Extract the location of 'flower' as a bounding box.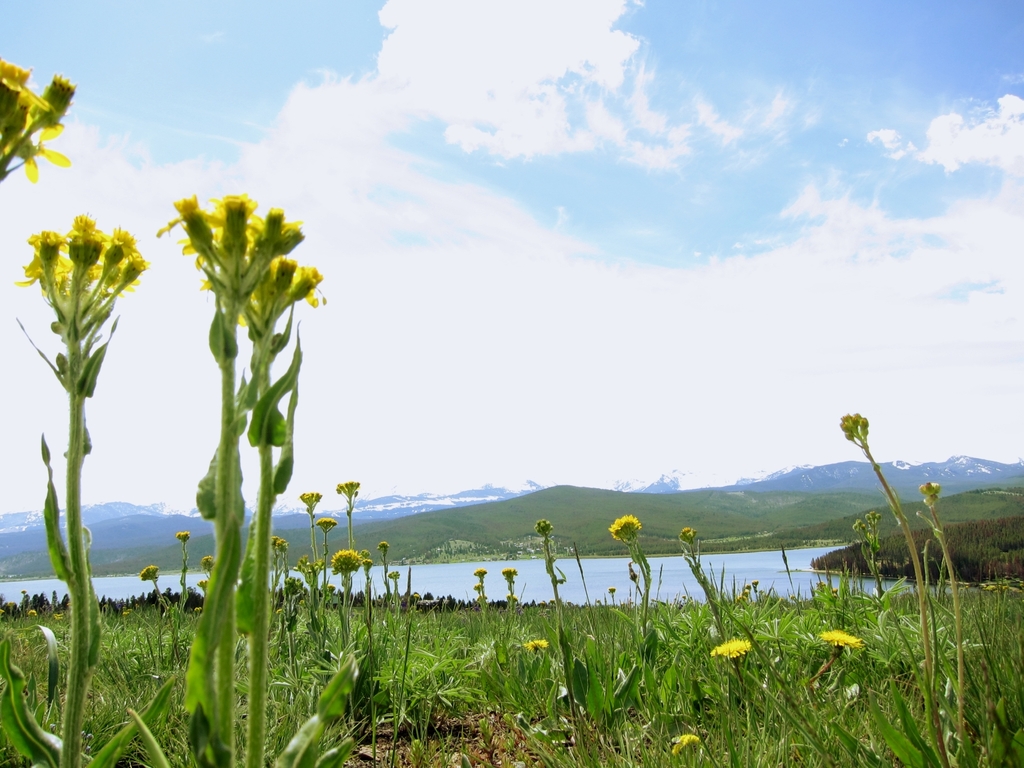
detection(710, 638, 753, 654).
